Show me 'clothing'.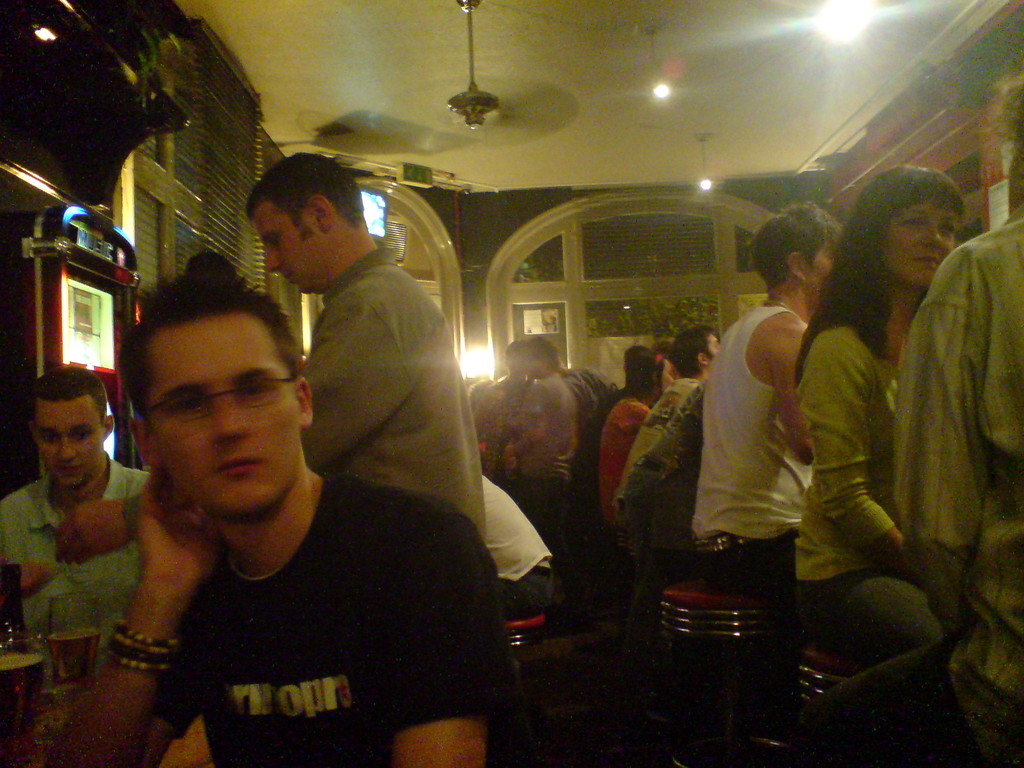
'clothing' is here: [893,209,1023,766].
